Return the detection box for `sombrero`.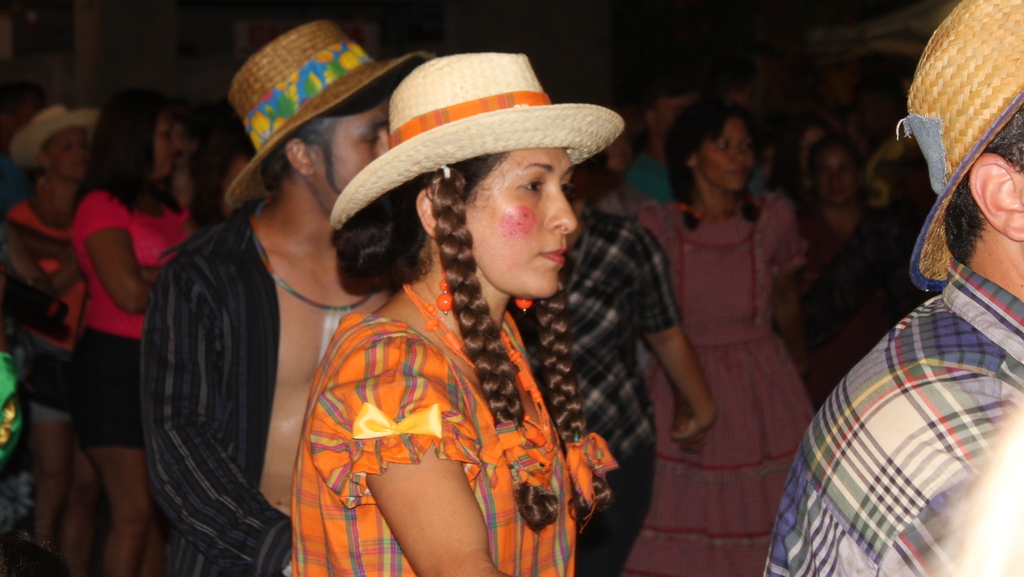
box(895, 0, 1023, 298).
